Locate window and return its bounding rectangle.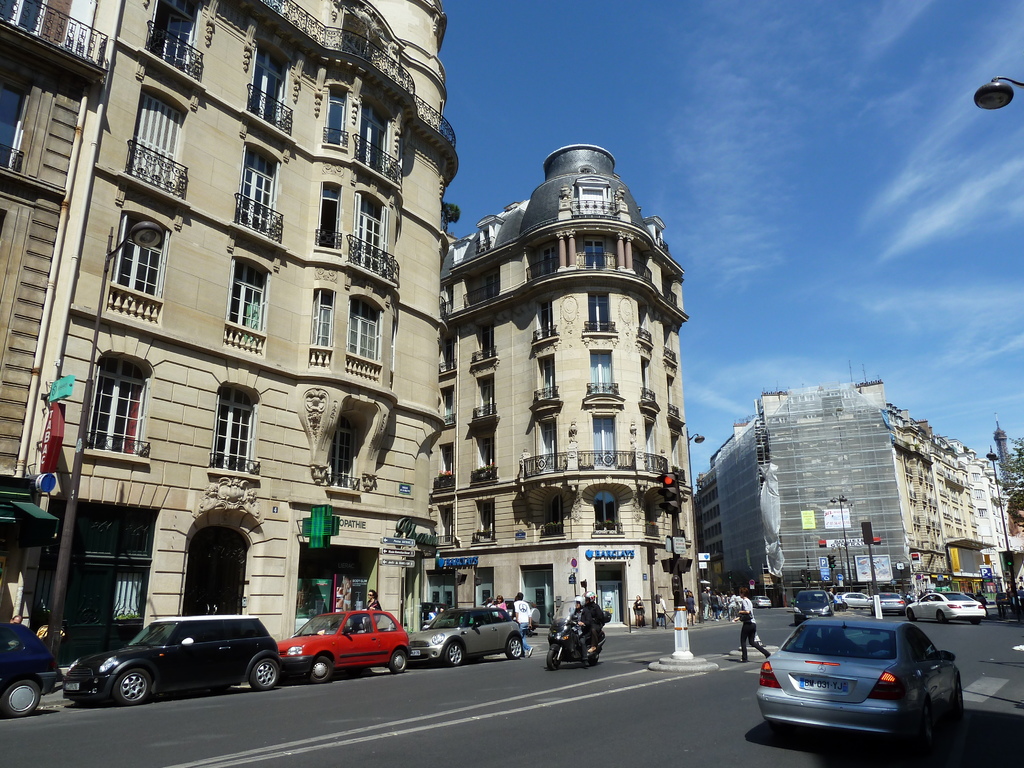
469 326 495 365.
